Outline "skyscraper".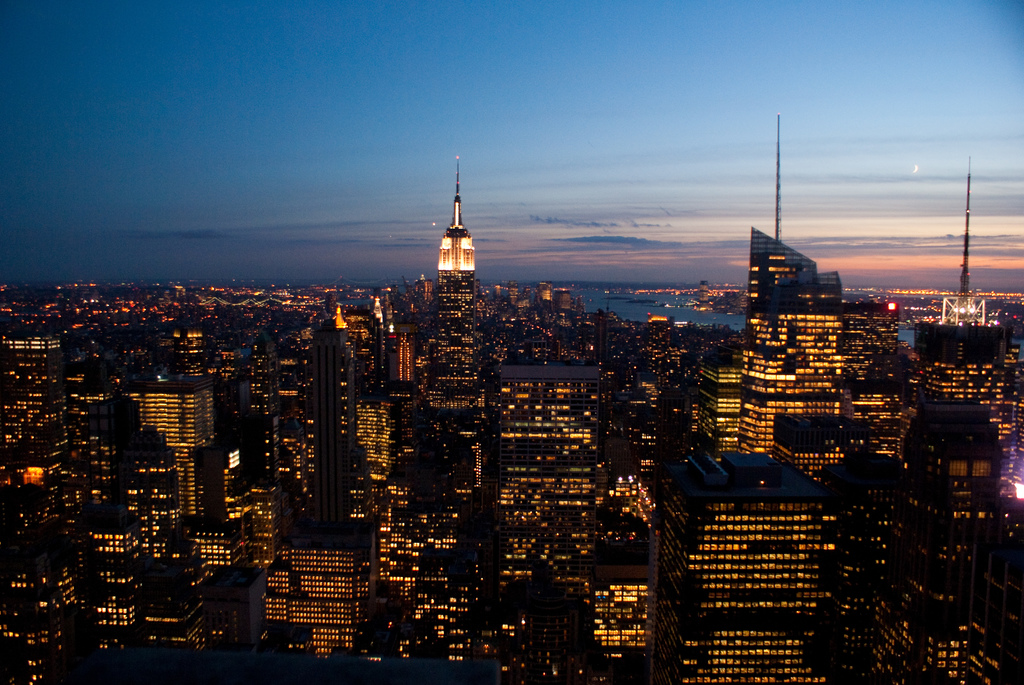
Outline: region(0, 526, 95, 684).
